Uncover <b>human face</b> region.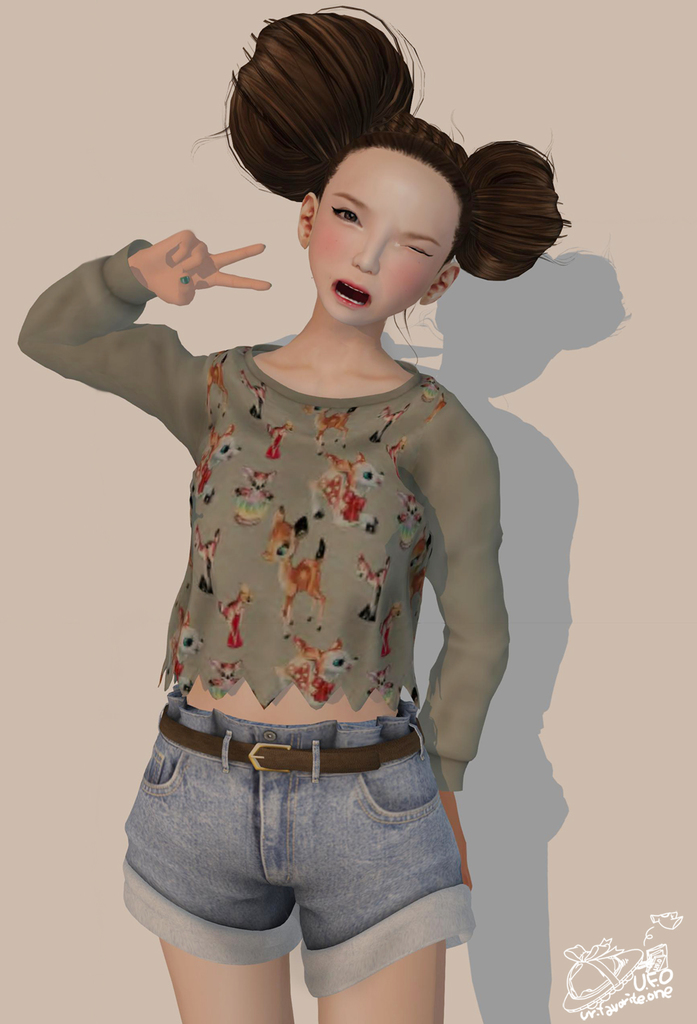
Uncovered: 300 146 459 329.
